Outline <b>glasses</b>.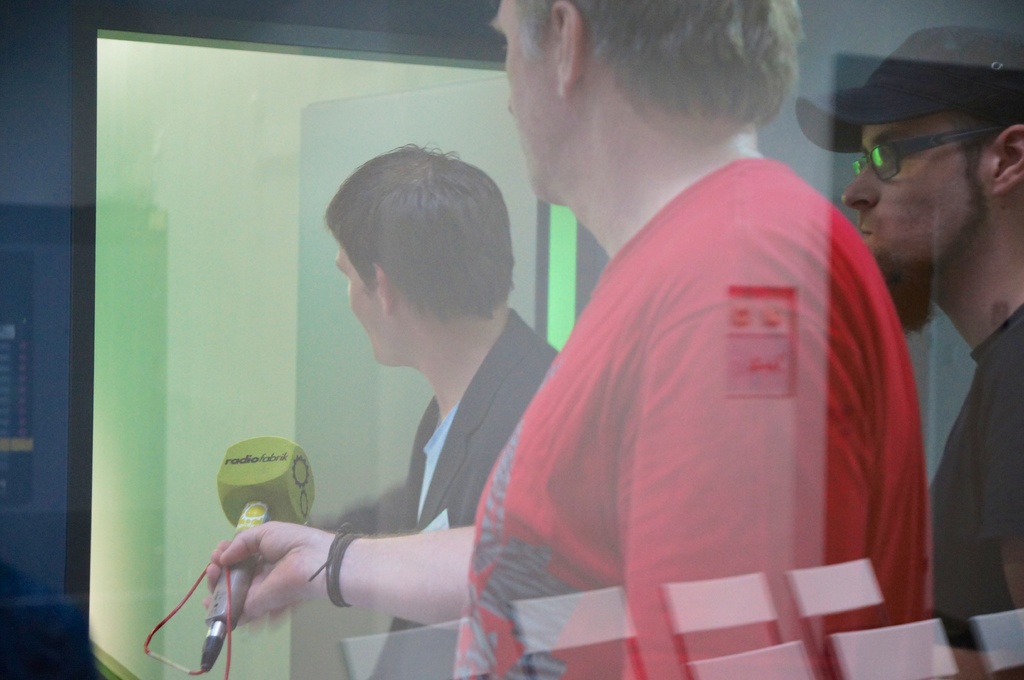
Outline: pyautogui.locateOnScreen(847, 116, 1012, 186).
